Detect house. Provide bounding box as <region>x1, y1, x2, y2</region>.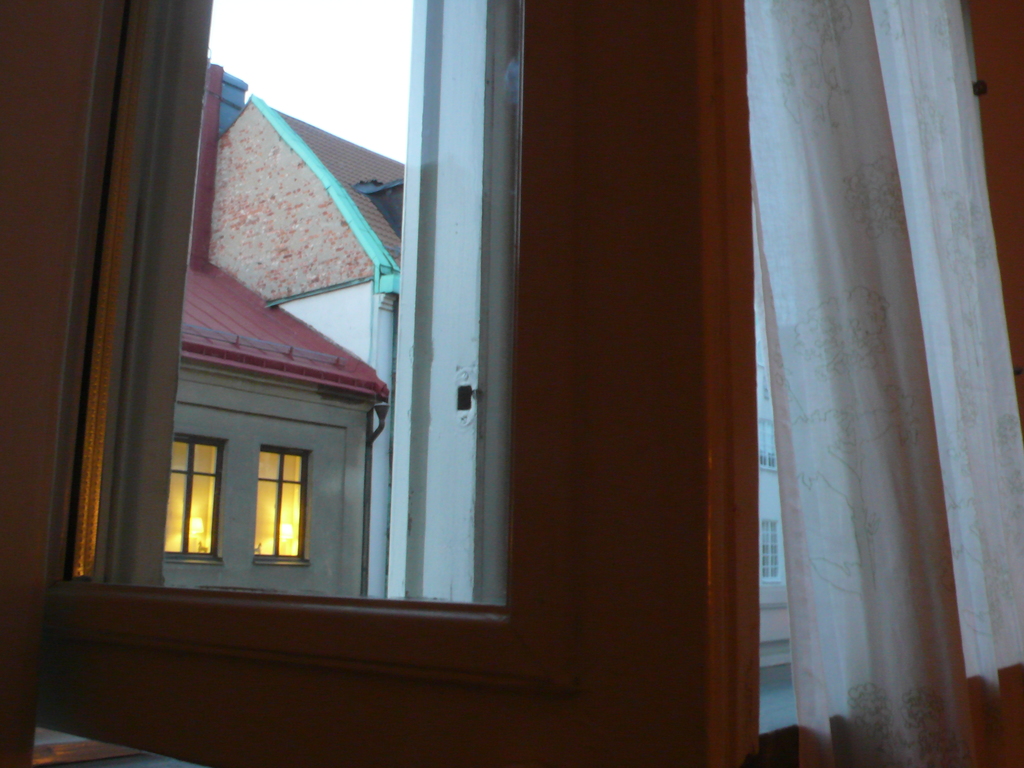
<region>122, 259, 390, 596</region>.
